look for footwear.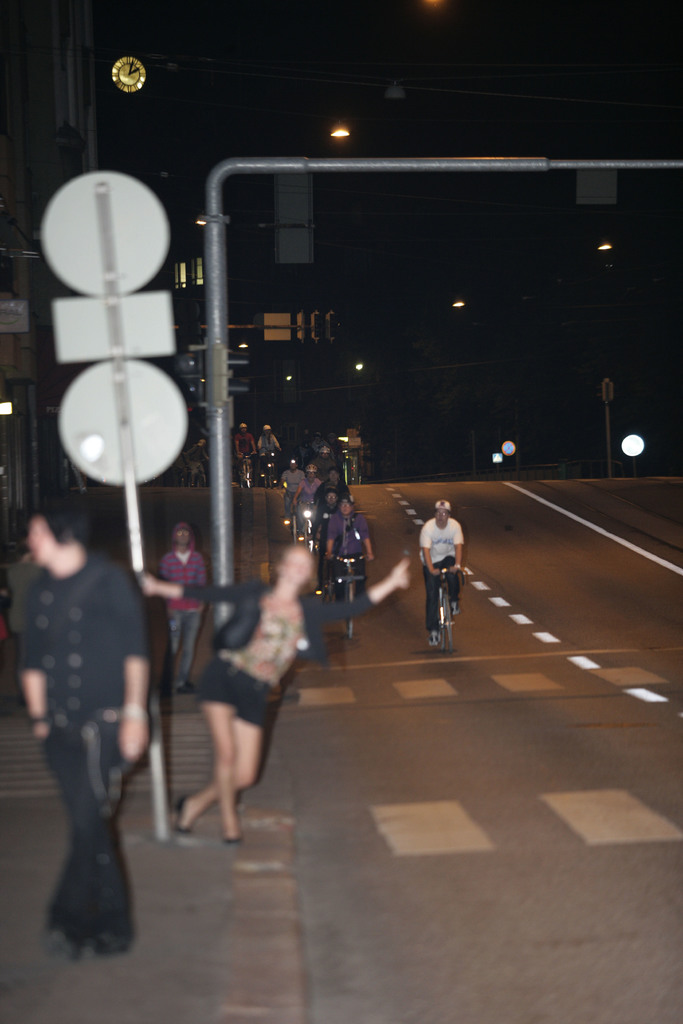
Found: 174,679,197,693.
